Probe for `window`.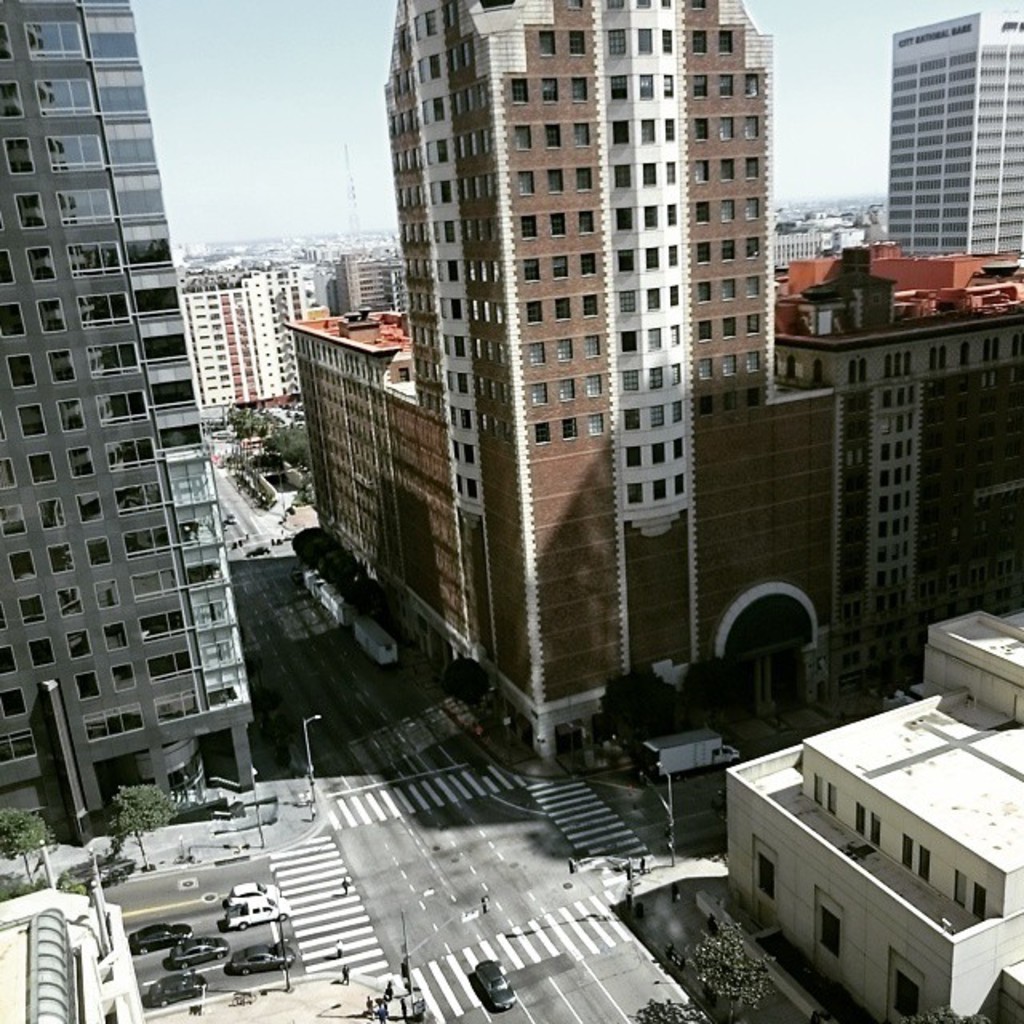
Probe result: [514, 123, 538, 149].
